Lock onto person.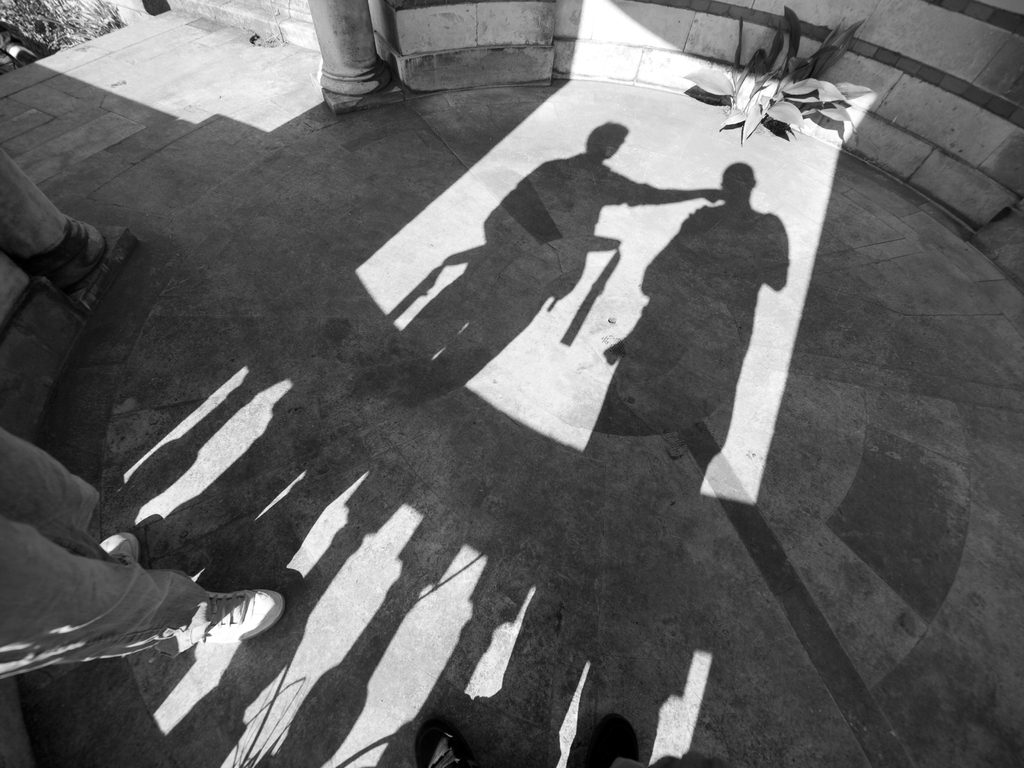
Locked: locate(412, 715, 653, 767).
